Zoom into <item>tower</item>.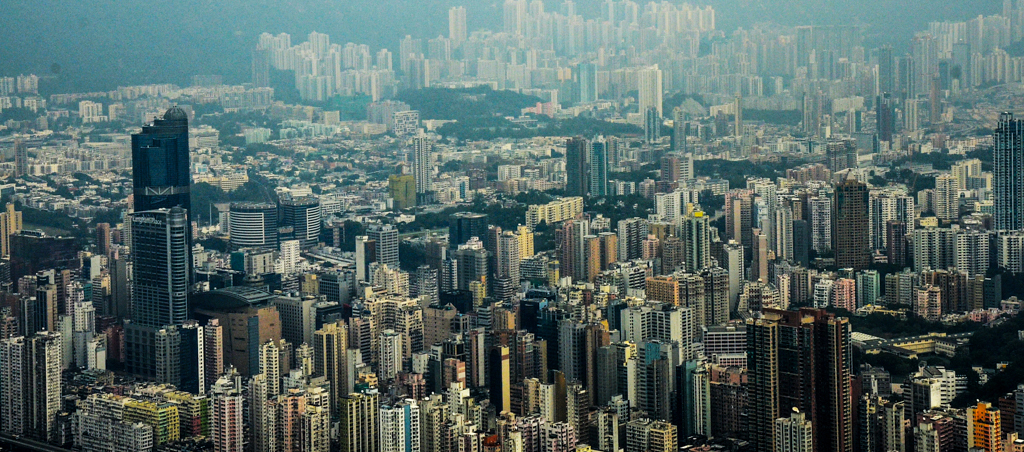
Zoom target: (x1=416, y1=52, x2=430, y2=90).
